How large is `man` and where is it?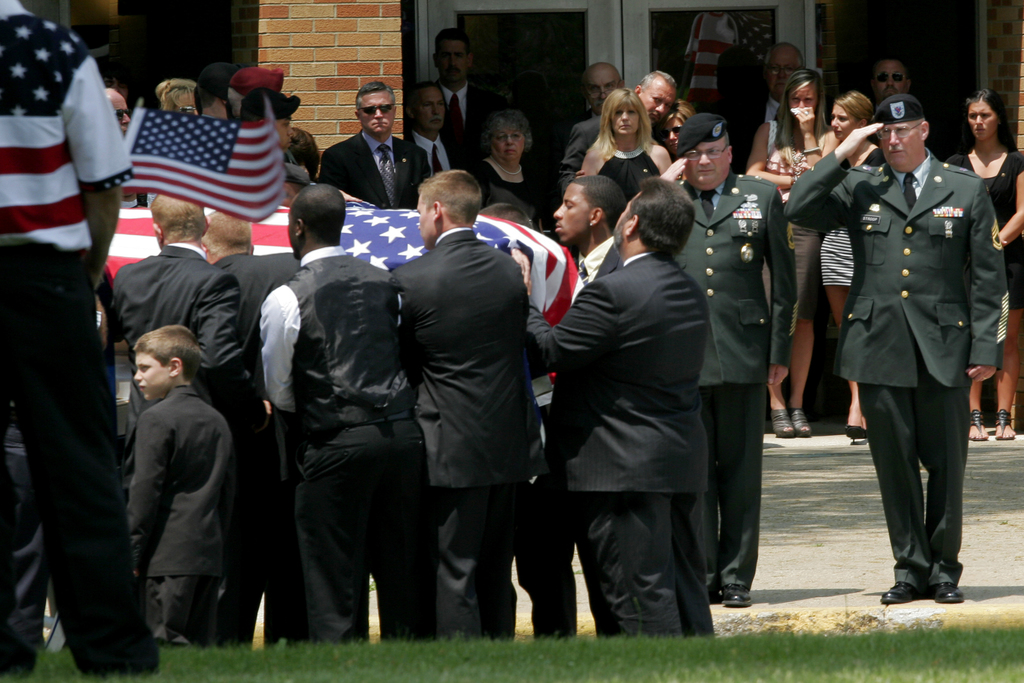
Bounding box: crop(559, 70, 678, 171).
